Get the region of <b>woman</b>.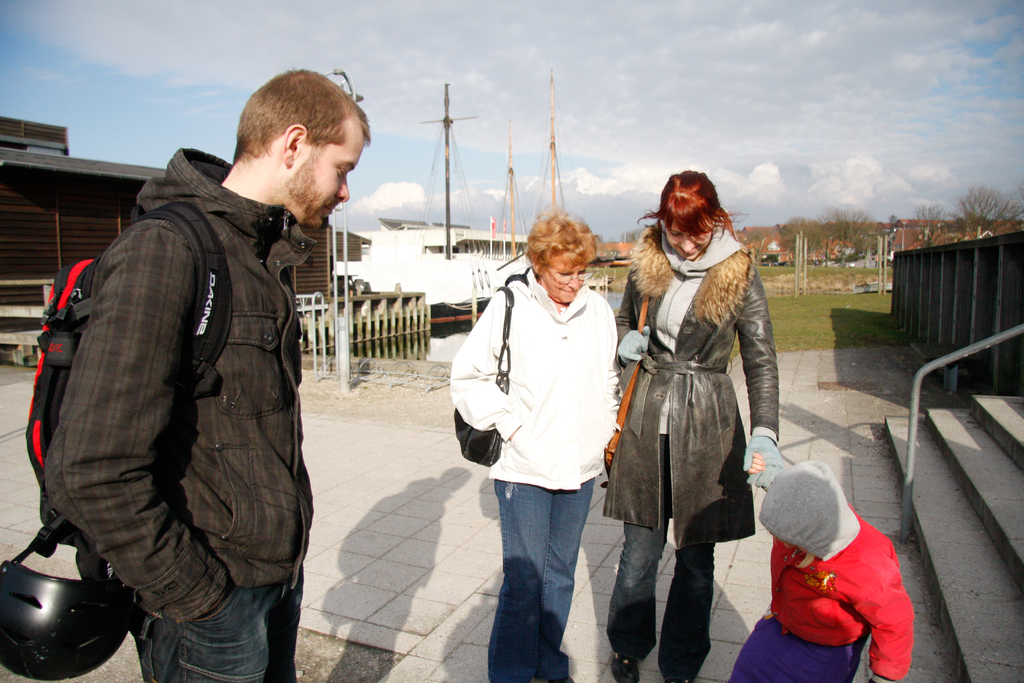
BBox(601, 169, 776, 682).
